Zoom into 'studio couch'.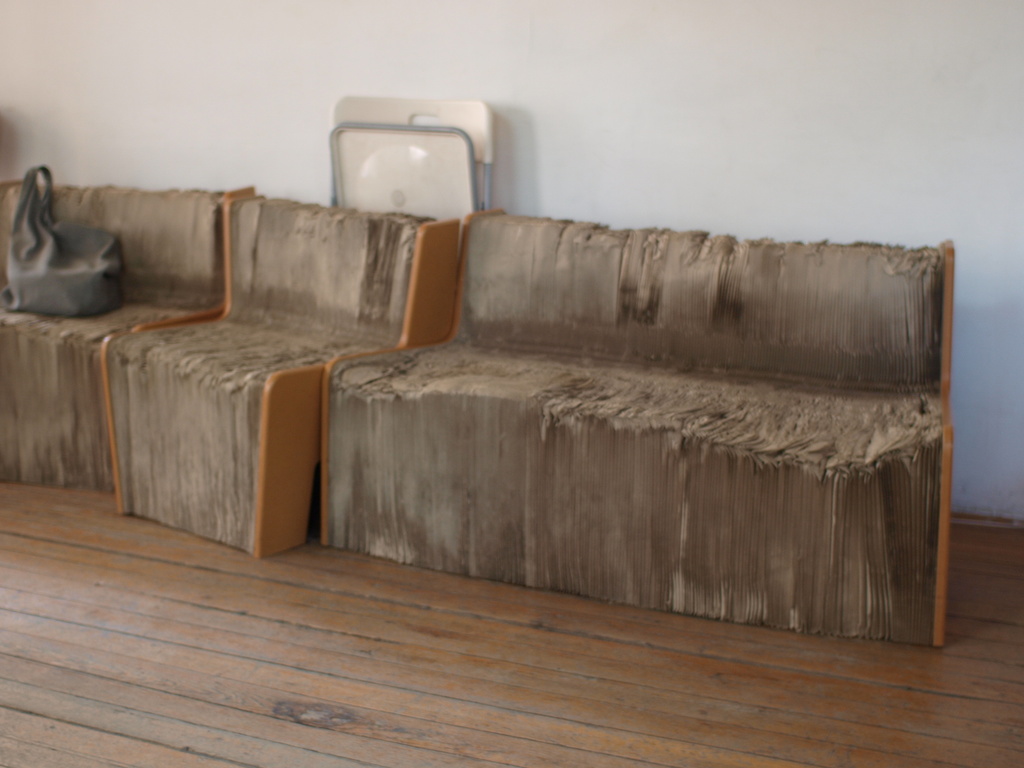
Zoom target: [x1=99, y1=183, x2=464, y2=570].
